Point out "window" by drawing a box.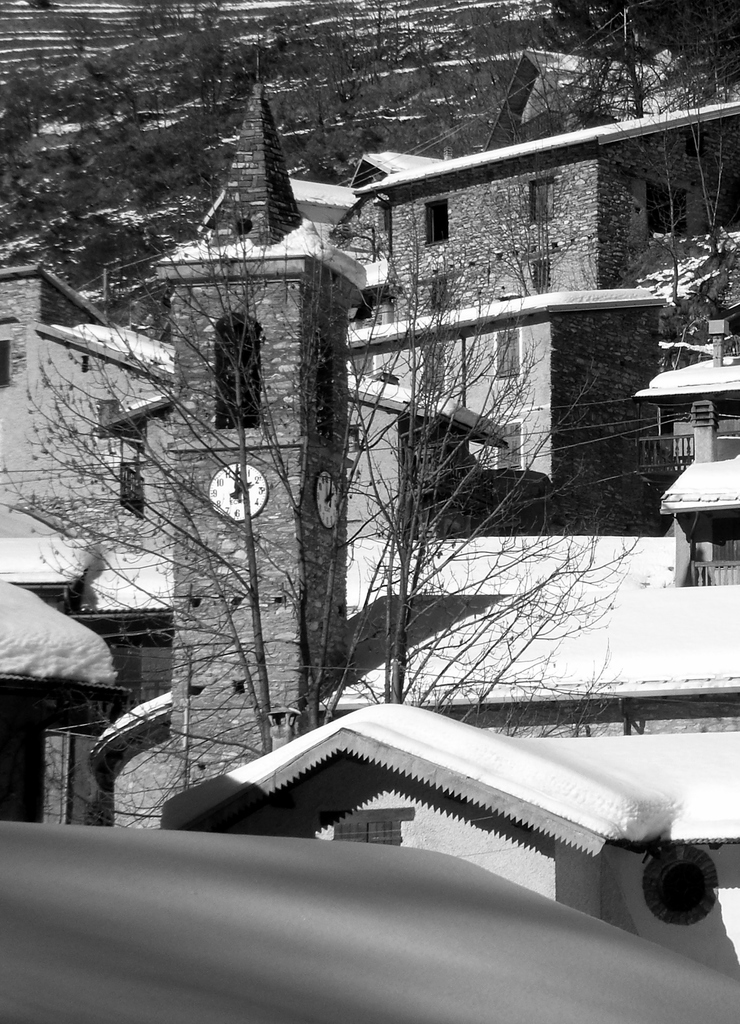
496/329/520/381.
